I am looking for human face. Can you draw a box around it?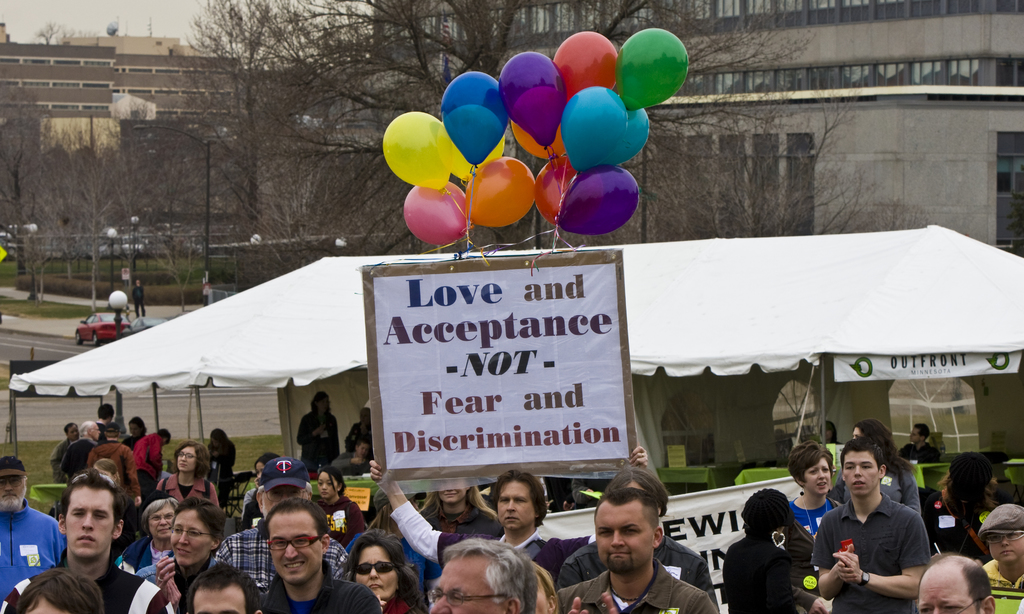
Sure, the bounding box is 63 487 118 558.
